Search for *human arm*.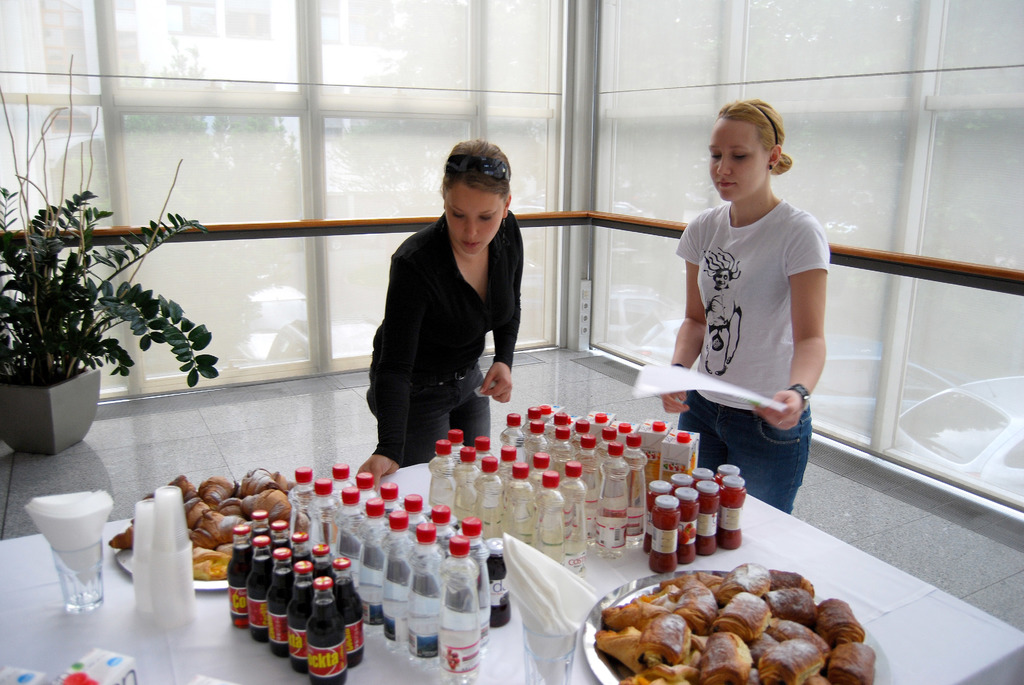
Found at [474, 228, 529, 397].
